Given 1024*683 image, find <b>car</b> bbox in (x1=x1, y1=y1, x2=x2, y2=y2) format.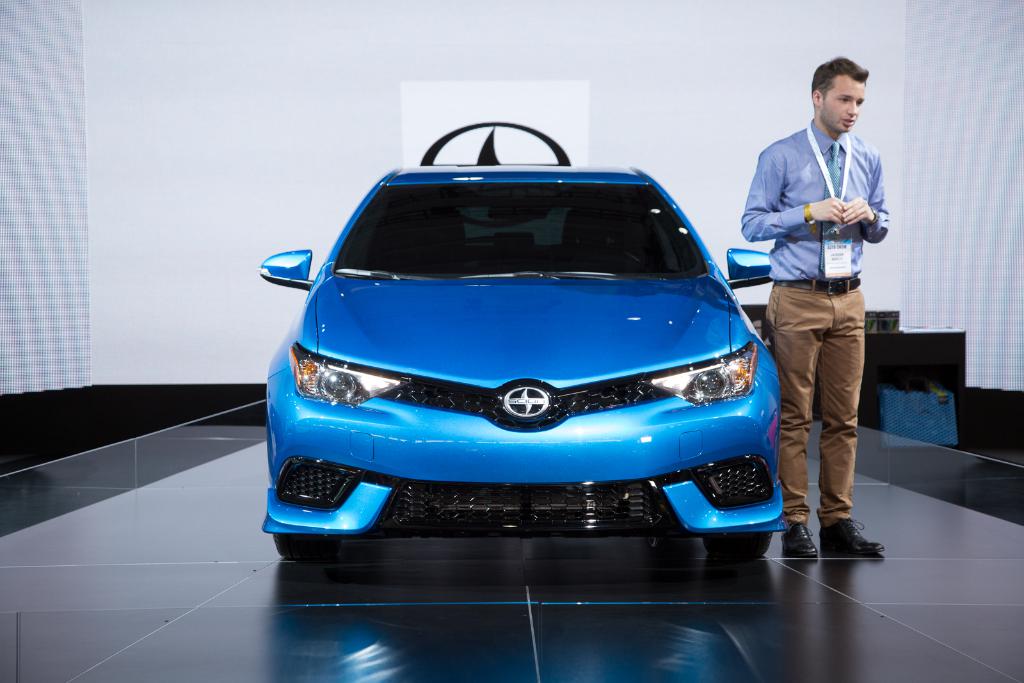
(x1=249, y1=150, x2=810, y2=559).
